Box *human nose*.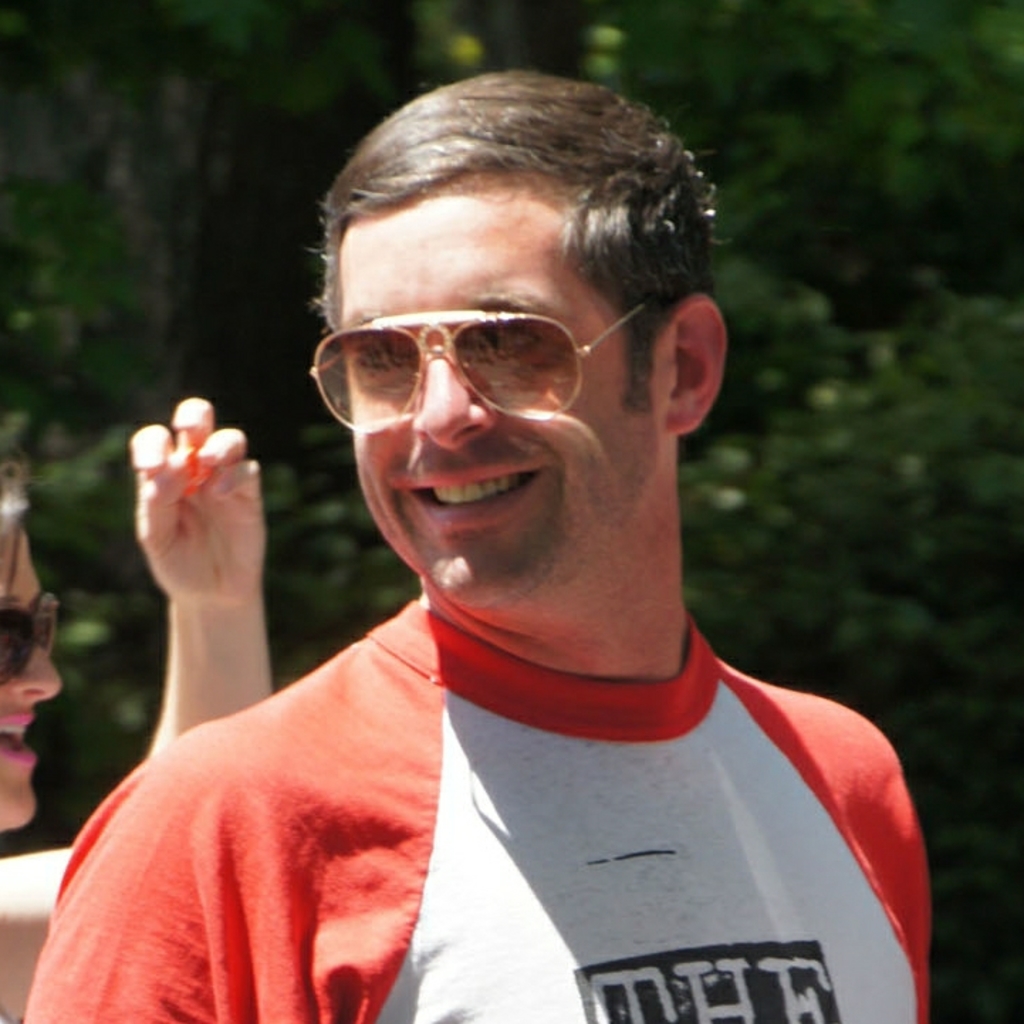
bbox(0, 632, 68, 697).
